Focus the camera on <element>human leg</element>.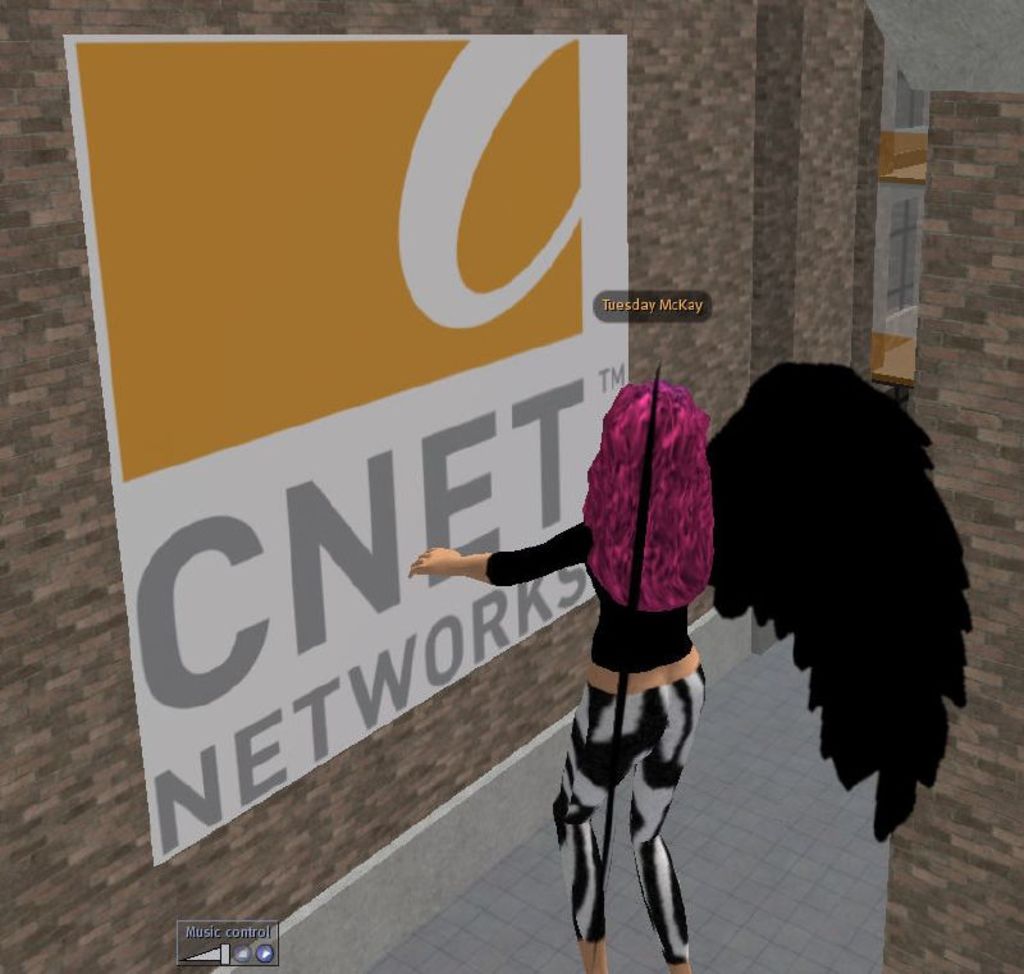
Focus region: bbox=(637, 649, 707, 973).
